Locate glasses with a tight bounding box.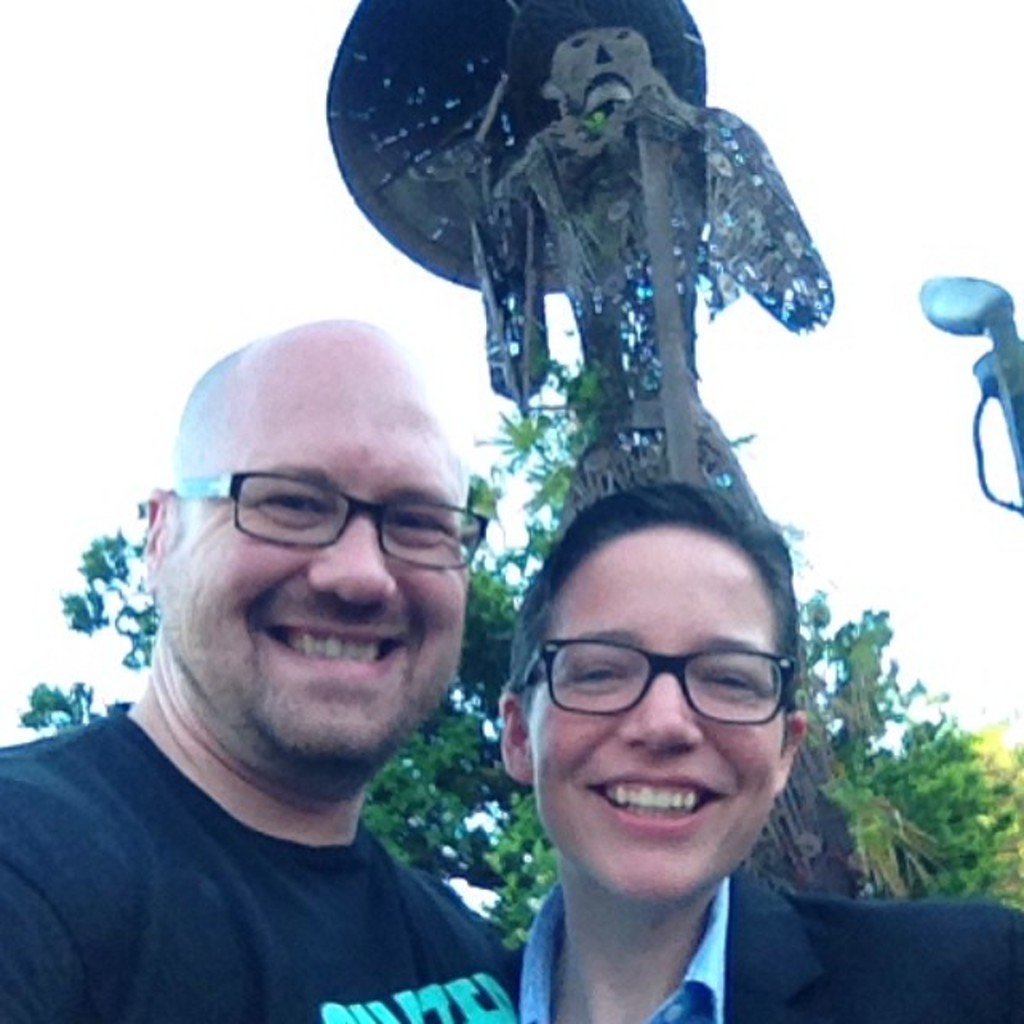
l=176, t=469, r=493, b=570.
